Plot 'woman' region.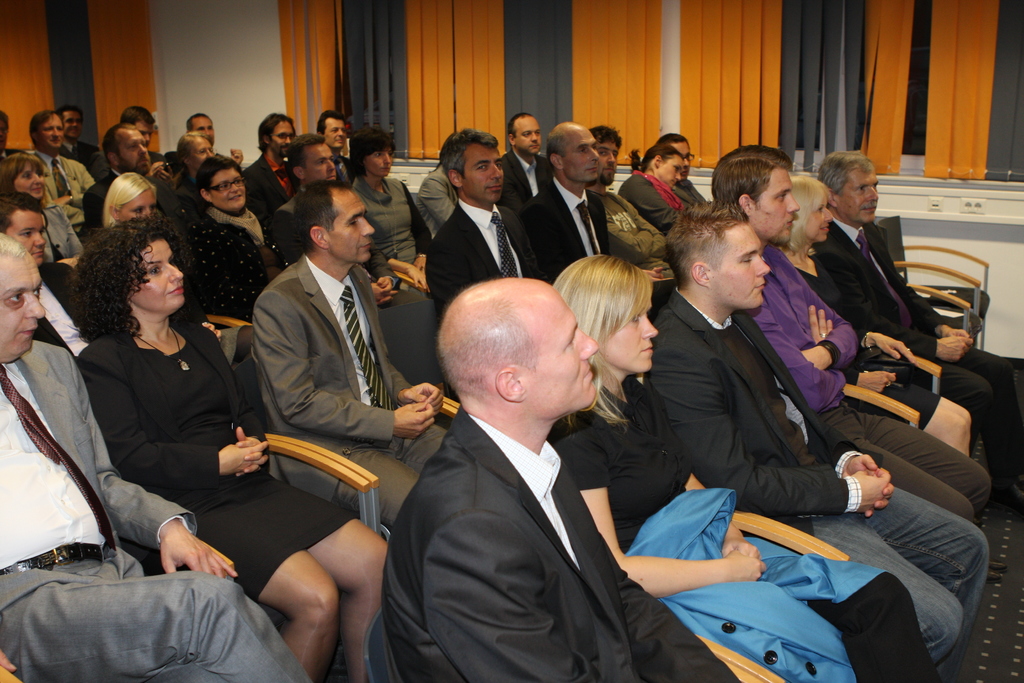
Plotted at <region>172, 154, 284, 323</region>.
